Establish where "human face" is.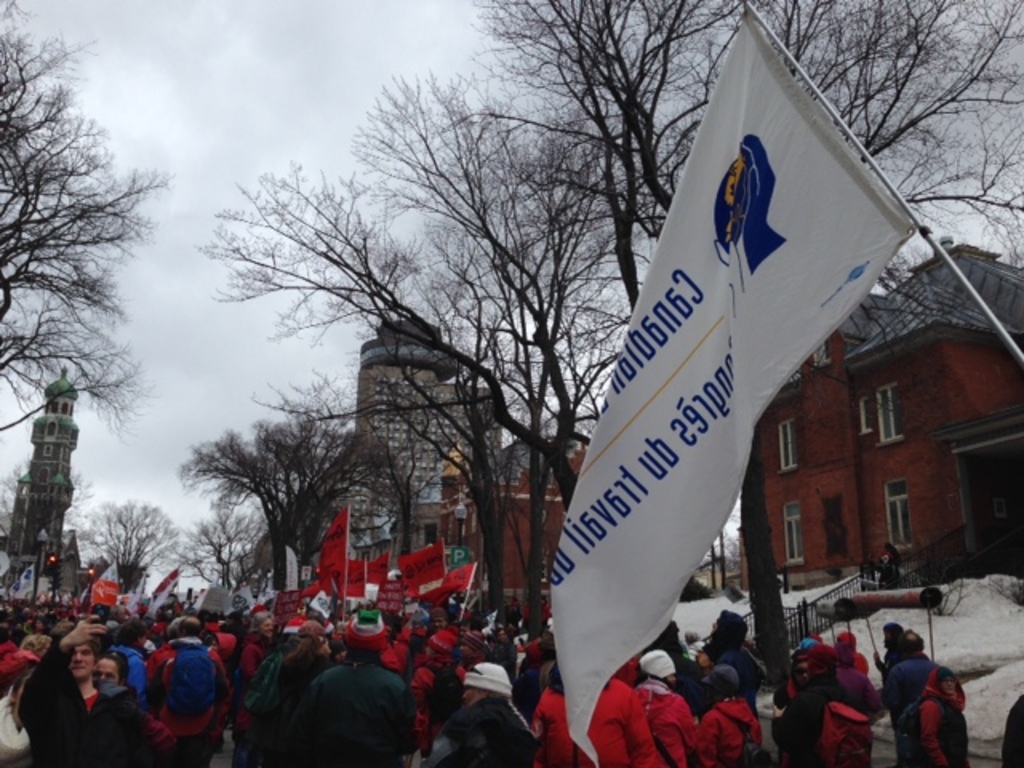
Established at l=99, t=658, r=118, b=680.
